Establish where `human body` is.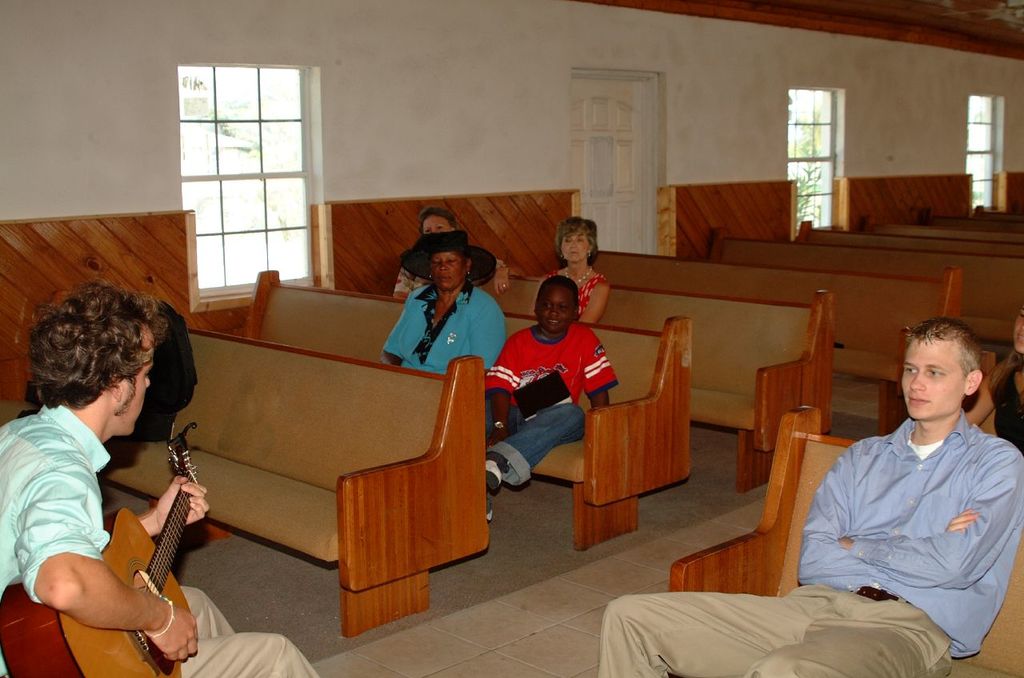
Established at (left=387, top=210, right=516, bottom=321).
